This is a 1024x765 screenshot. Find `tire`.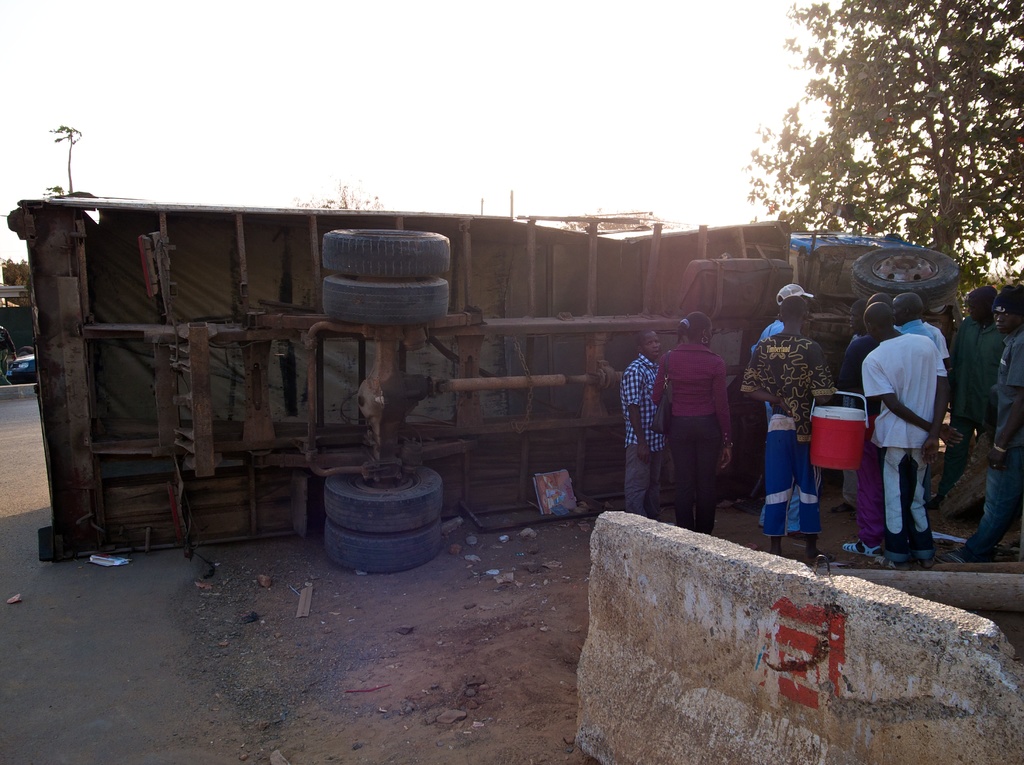
Bounding box: 323,466,442,532.
